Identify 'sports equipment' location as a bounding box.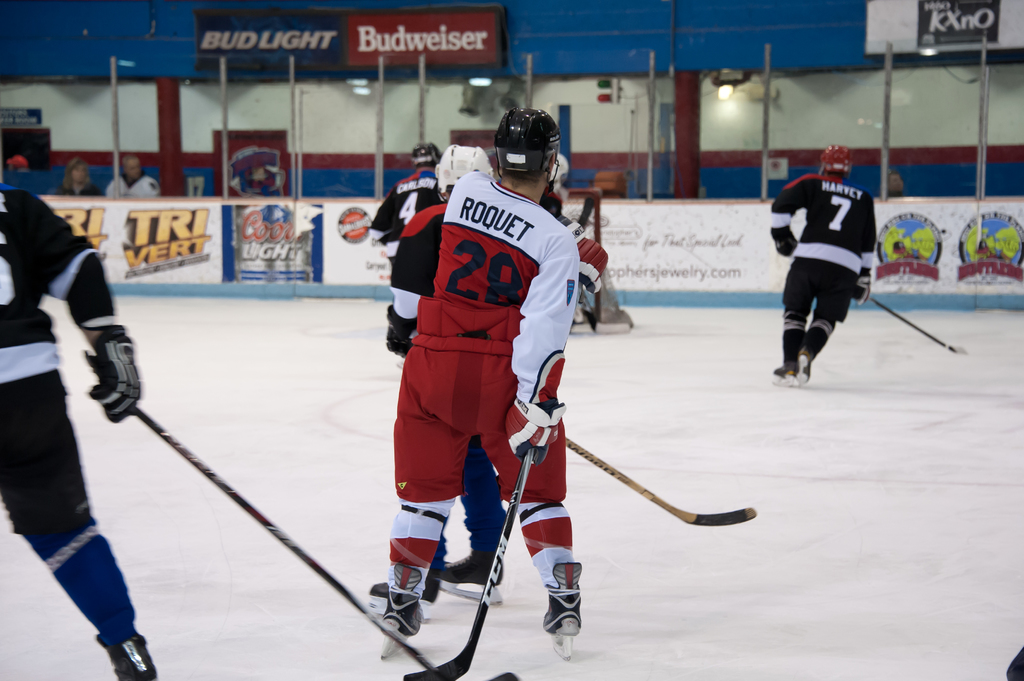
x1=399 y1=444 x2=535 y2=680.
